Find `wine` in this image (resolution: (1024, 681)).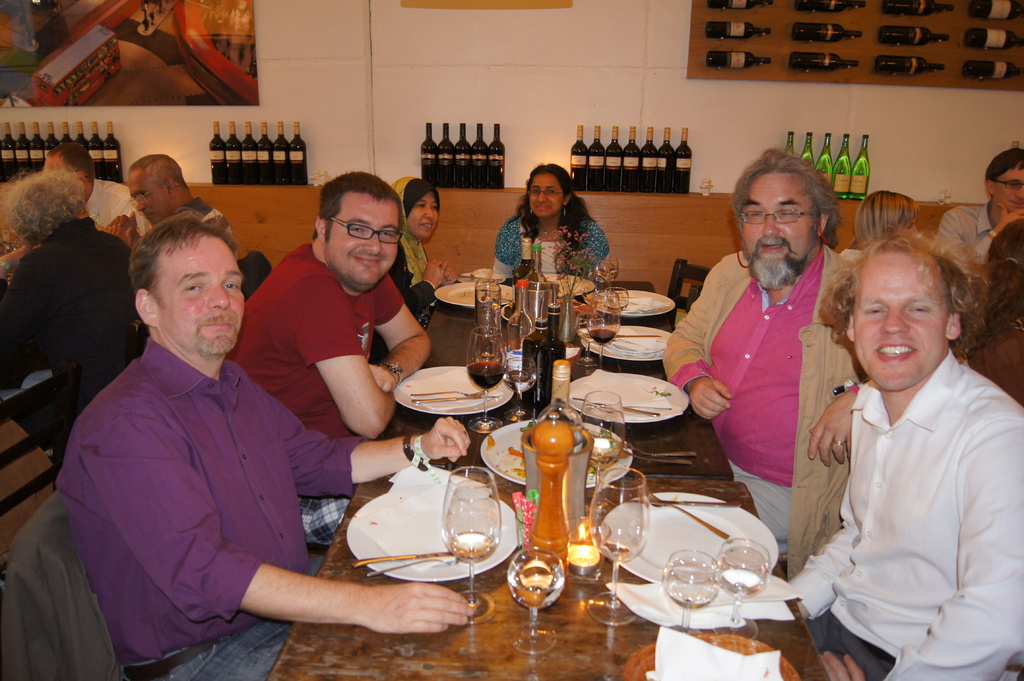
bbox=[788, 133, 796, 156].
